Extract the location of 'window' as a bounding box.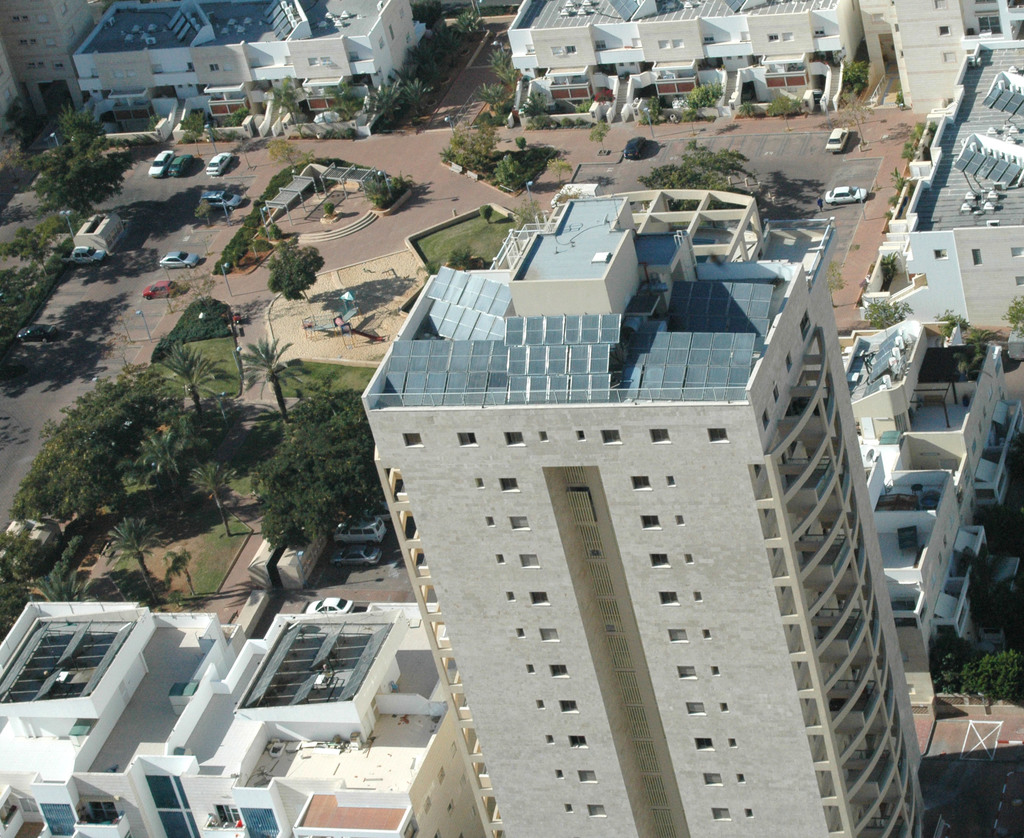
<box>678,518,678,524</box>.
